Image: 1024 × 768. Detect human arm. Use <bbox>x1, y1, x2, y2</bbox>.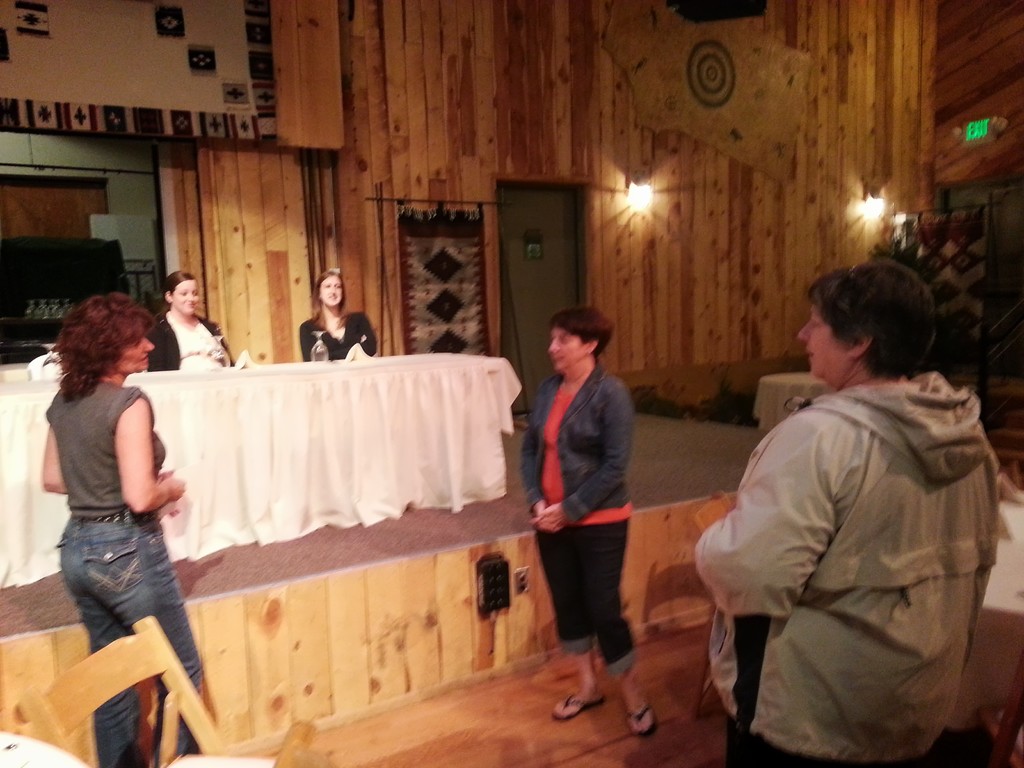
<bbox>292, 321, 324, 362</bbox>.
